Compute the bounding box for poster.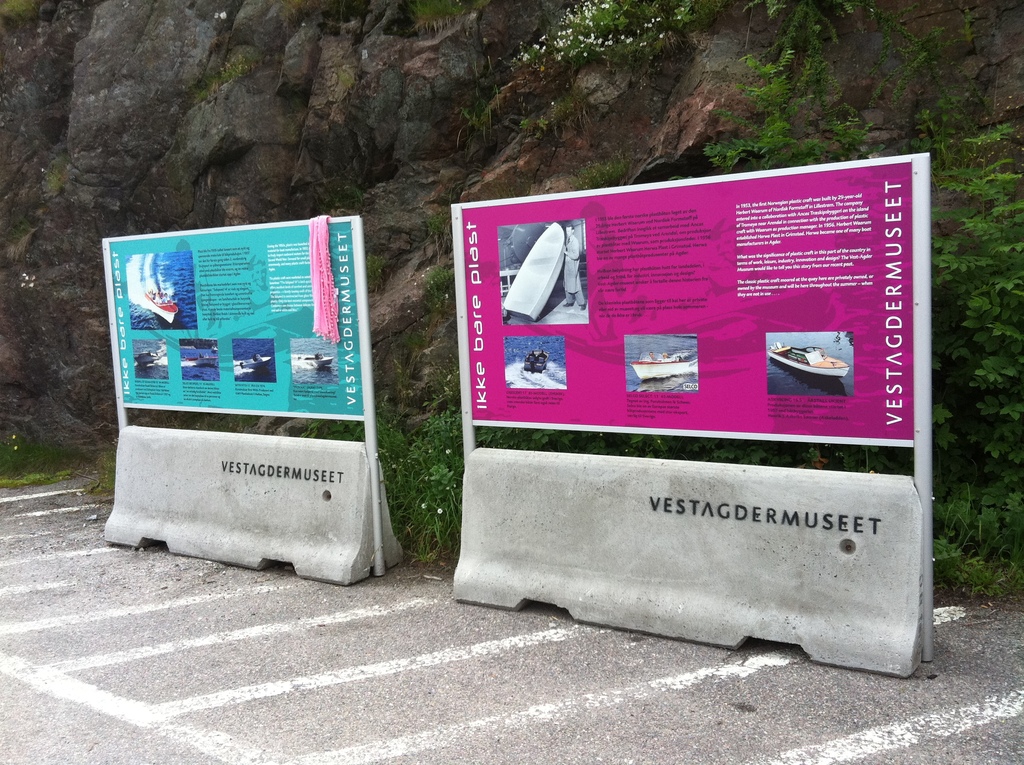
<region>463, 160, 915, 442</region>.
